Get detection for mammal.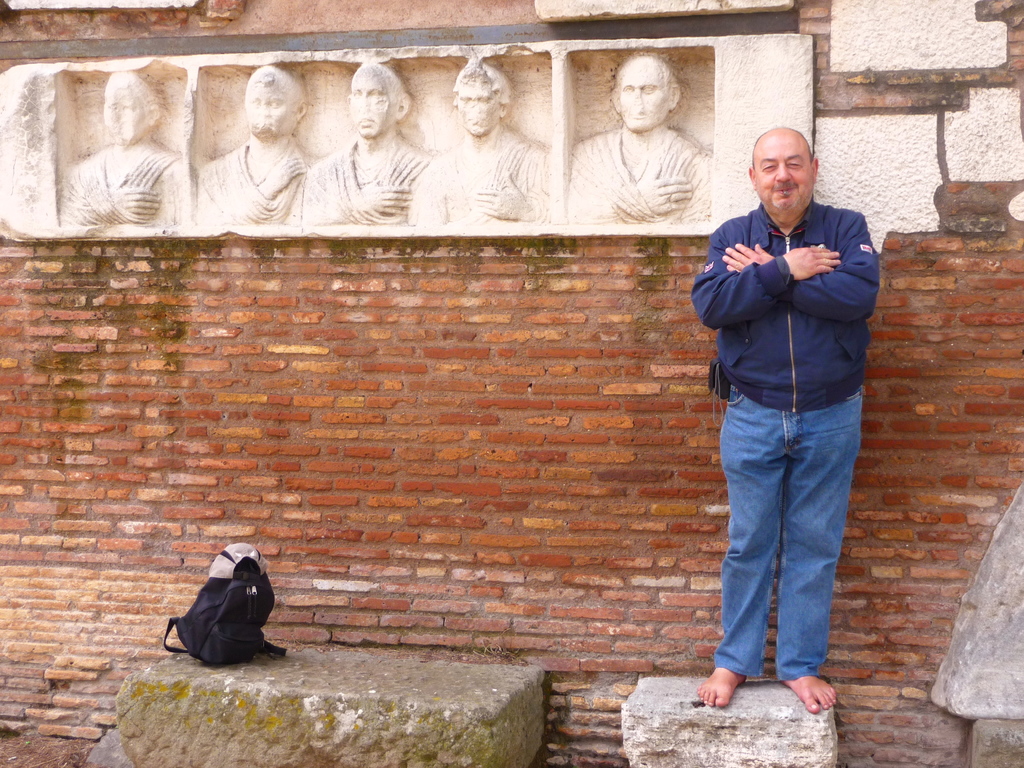
Detection: region(60, 67, 202, 225).
